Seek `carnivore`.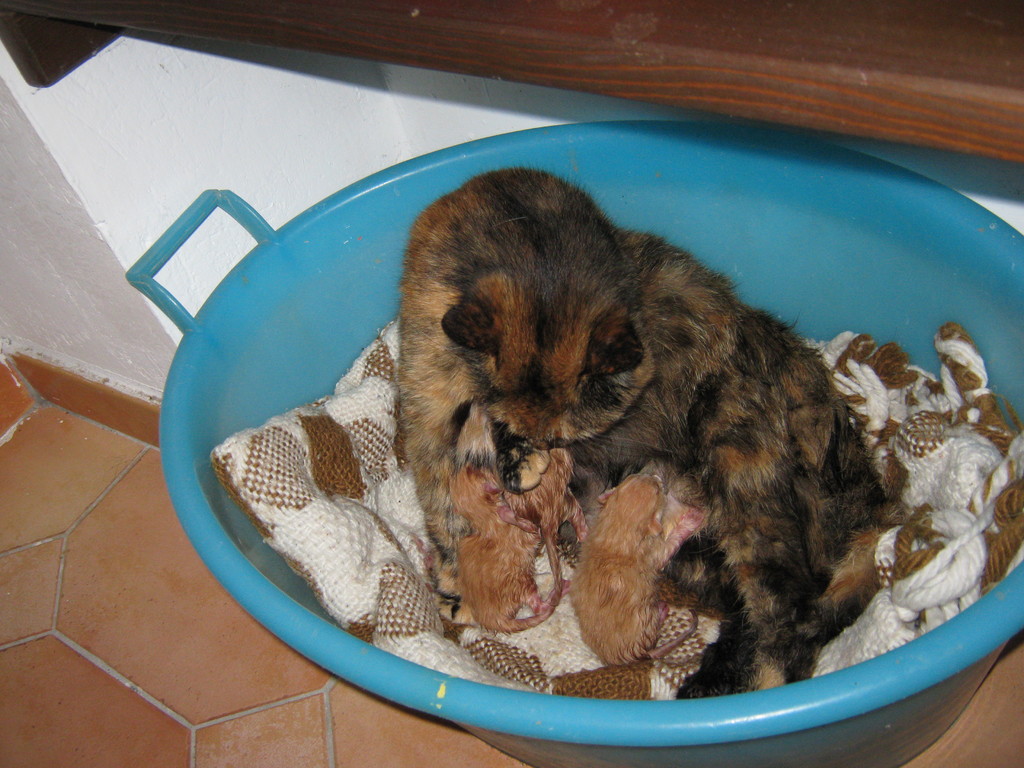
<box>367,161,893,632</box>.
